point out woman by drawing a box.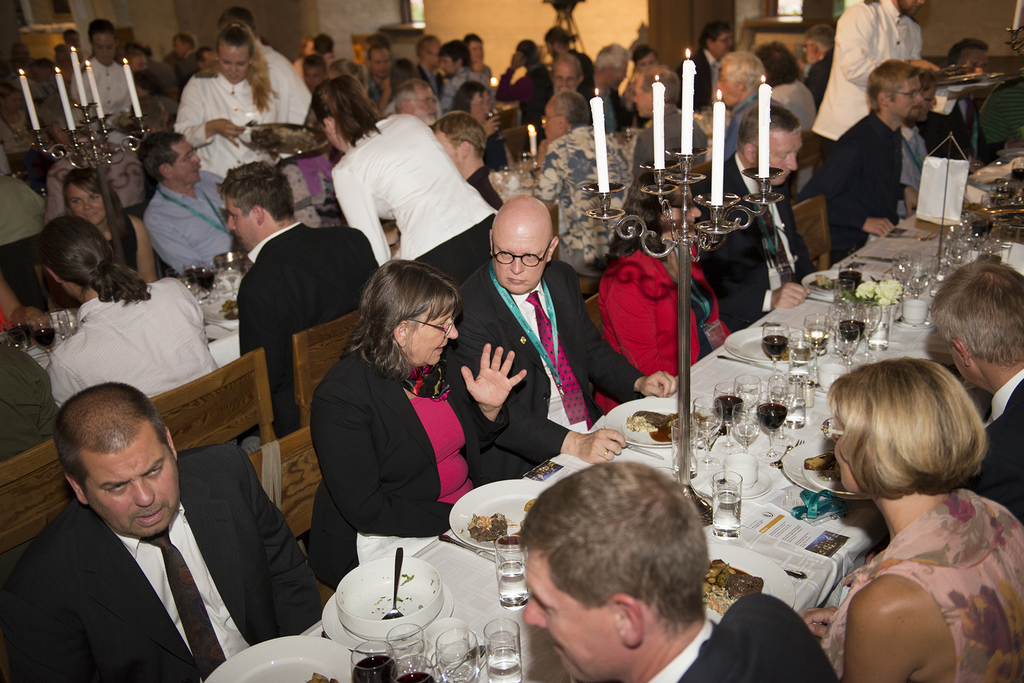
596:173:728:413.
